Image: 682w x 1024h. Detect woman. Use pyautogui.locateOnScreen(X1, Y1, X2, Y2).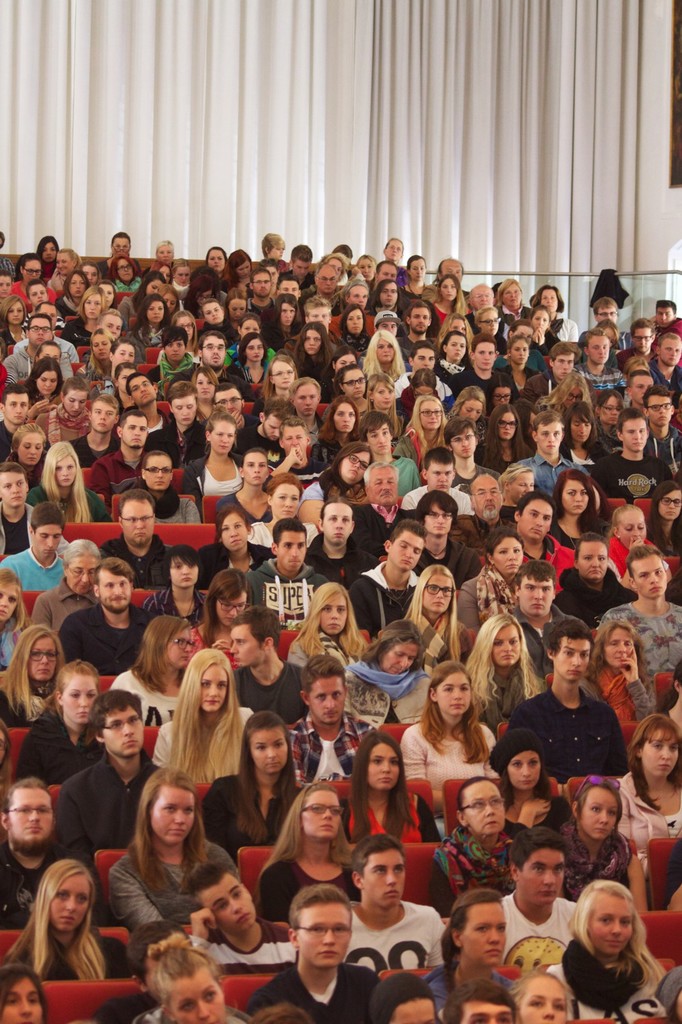
pyautogui.locateOnScreen(0, 426, 44, 484).
